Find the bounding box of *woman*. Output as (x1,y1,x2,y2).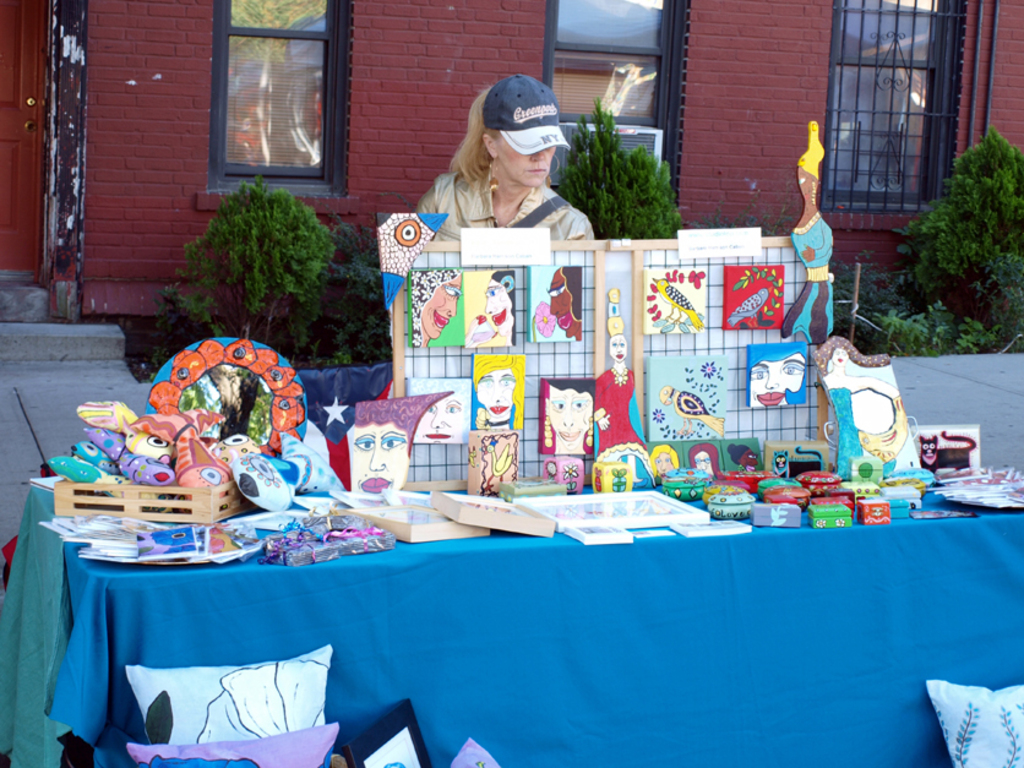
(356,392,452,500).
